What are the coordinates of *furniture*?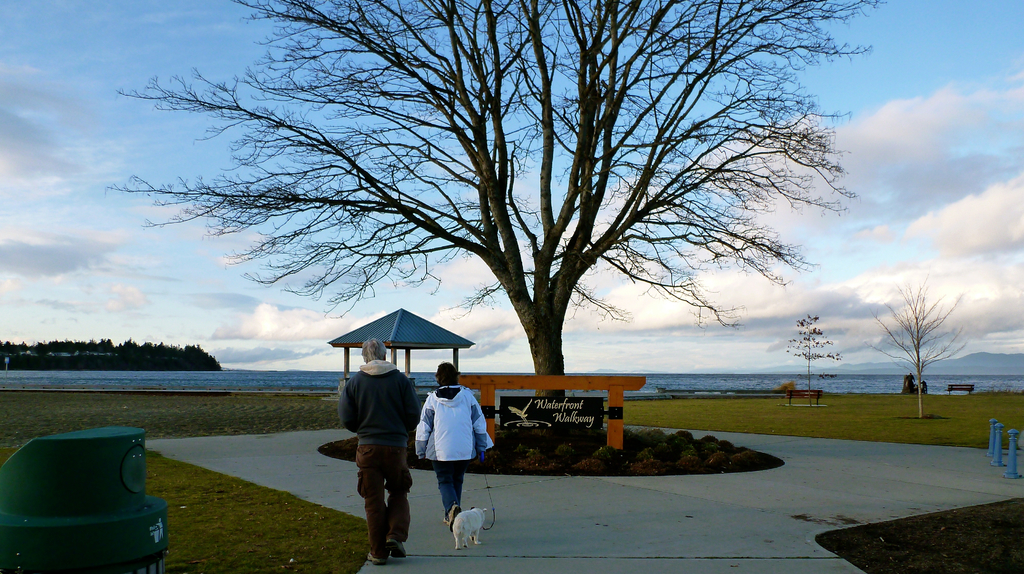
box=[786, 388, 824, 406].
